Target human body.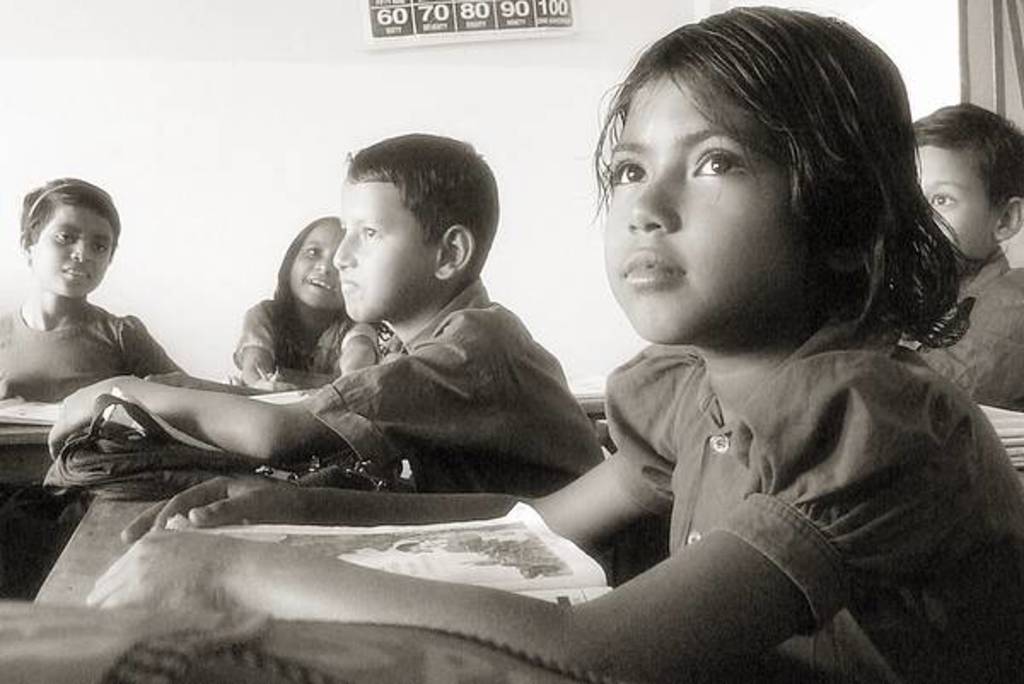
Target region: box=[0, 174, 184, 404].
